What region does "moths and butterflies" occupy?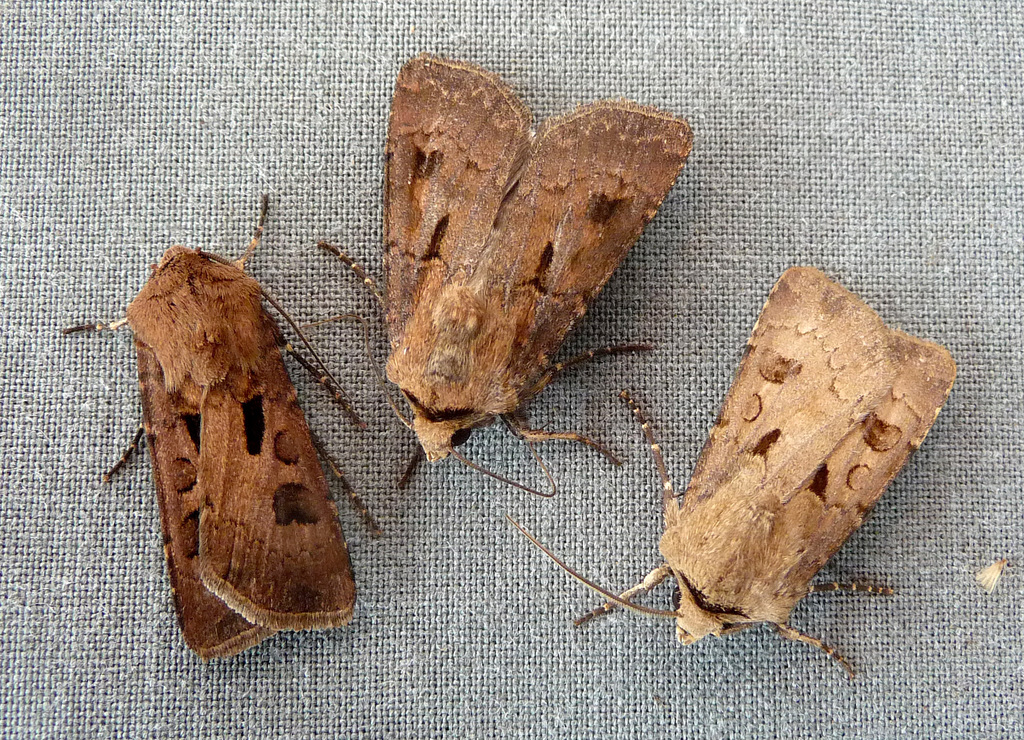
rect(511, 261, 963, 681).
